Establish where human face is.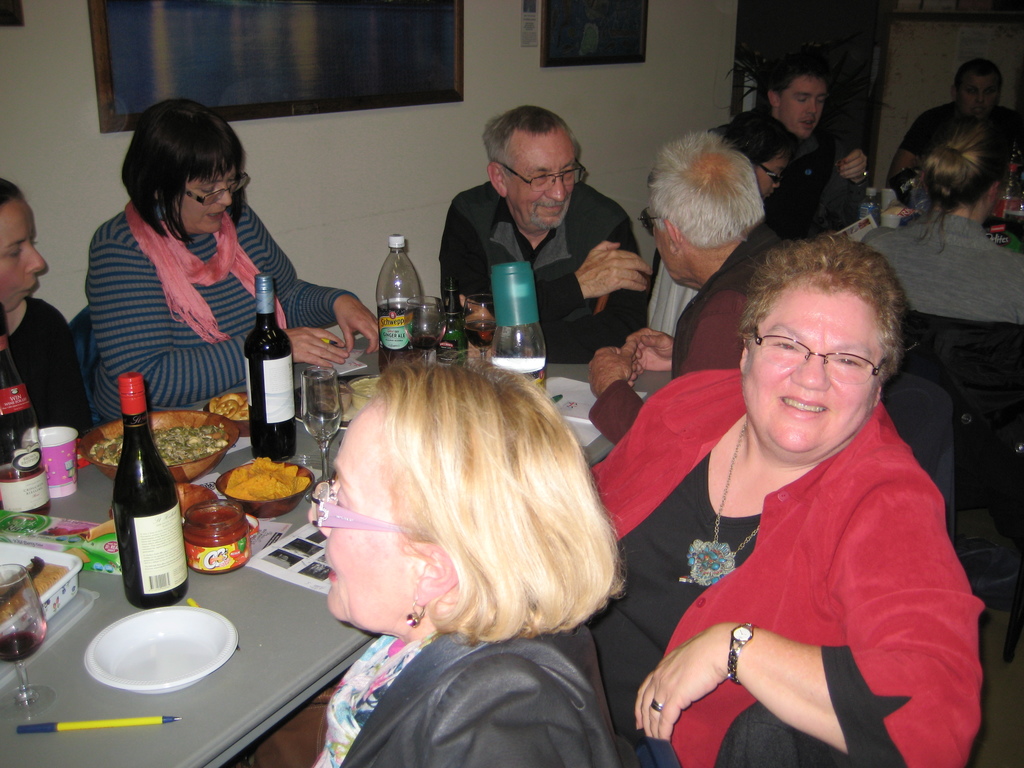
Established at <box>0,193,50,312</box>.
